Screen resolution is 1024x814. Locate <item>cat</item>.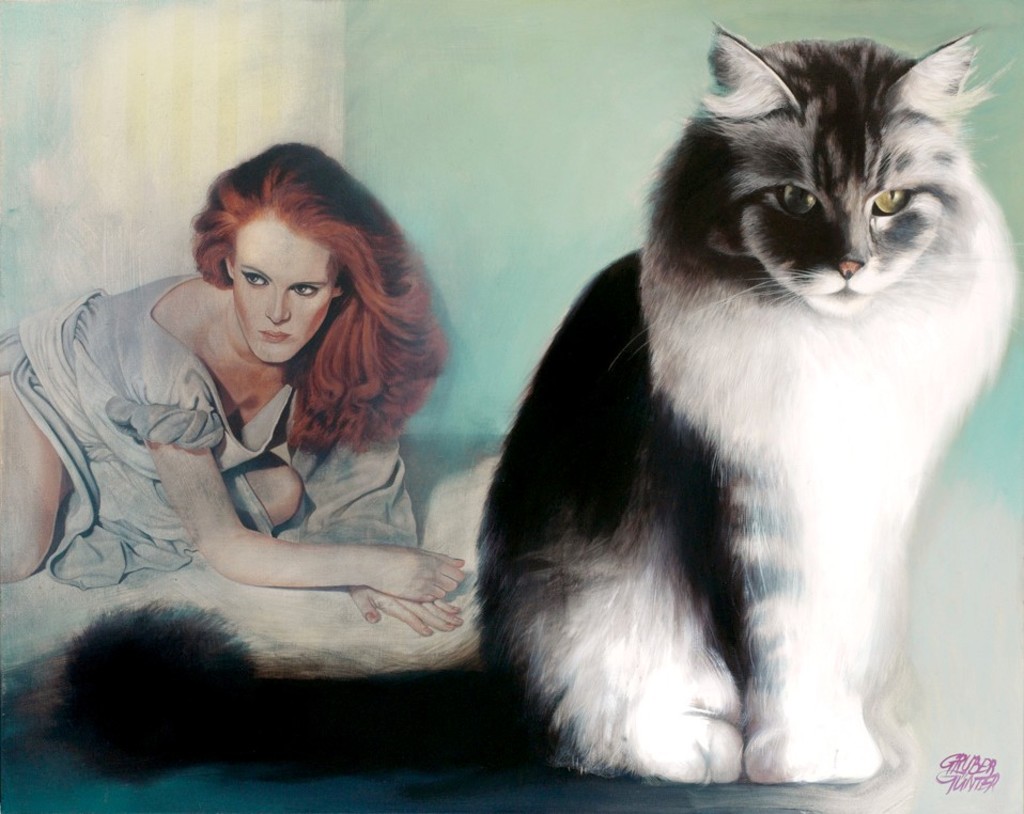
box(55, 21, 1022, 789).
